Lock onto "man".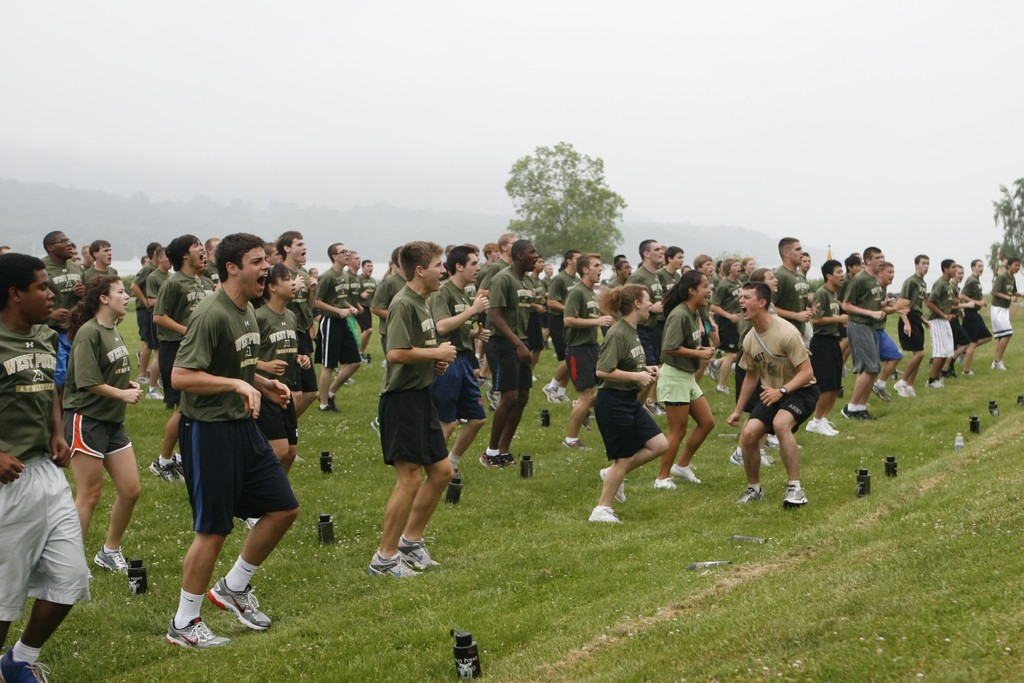
Locked: [723, 281, 822, 509].
